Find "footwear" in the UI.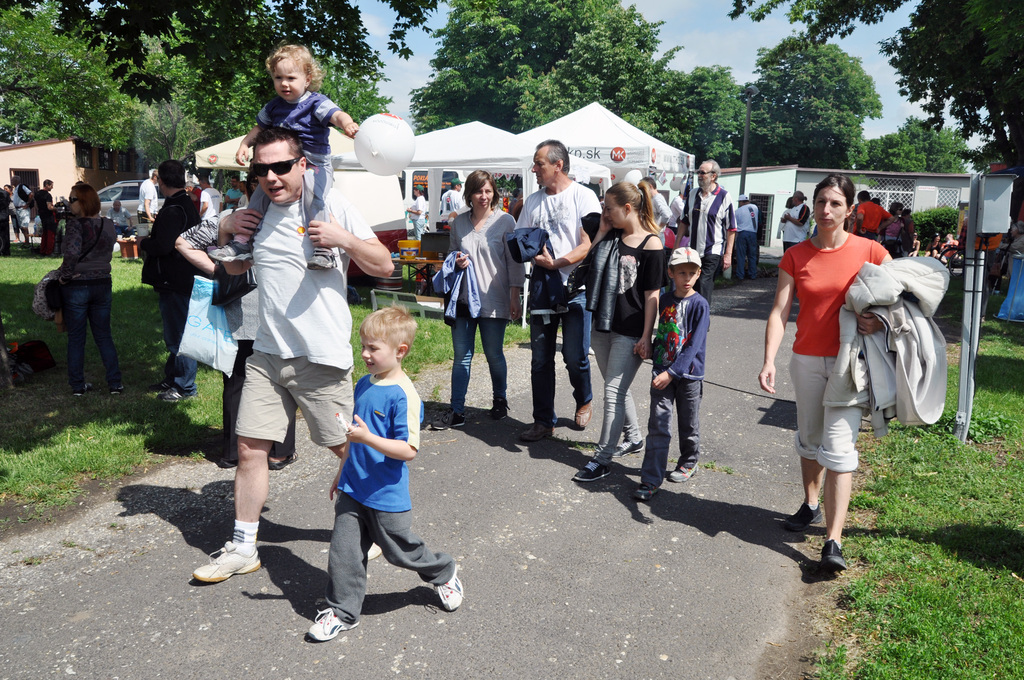
UI element at 785/502/822/532.
